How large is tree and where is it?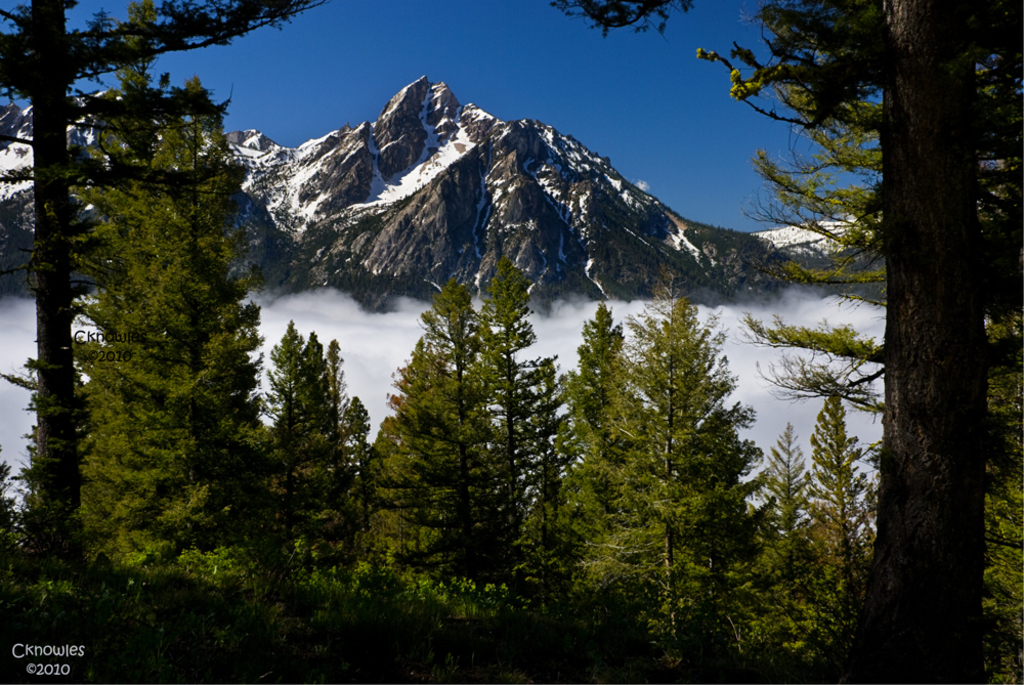
Bounding box: region(792, 393, 858, 593).
